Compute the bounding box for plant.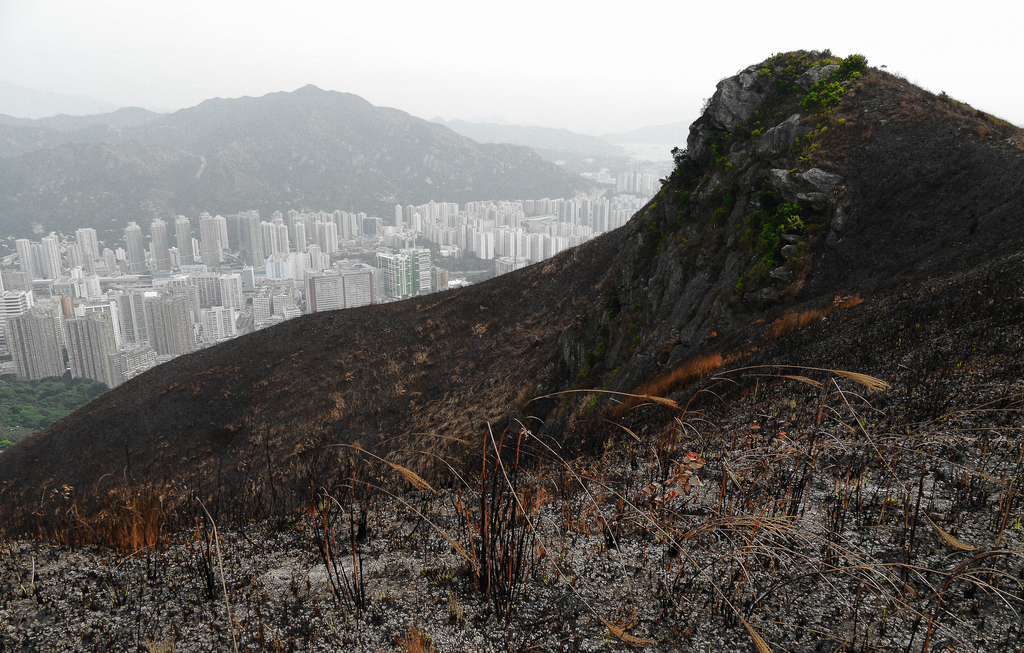
<bbox>749, 37, 824, 100</bbox>.
